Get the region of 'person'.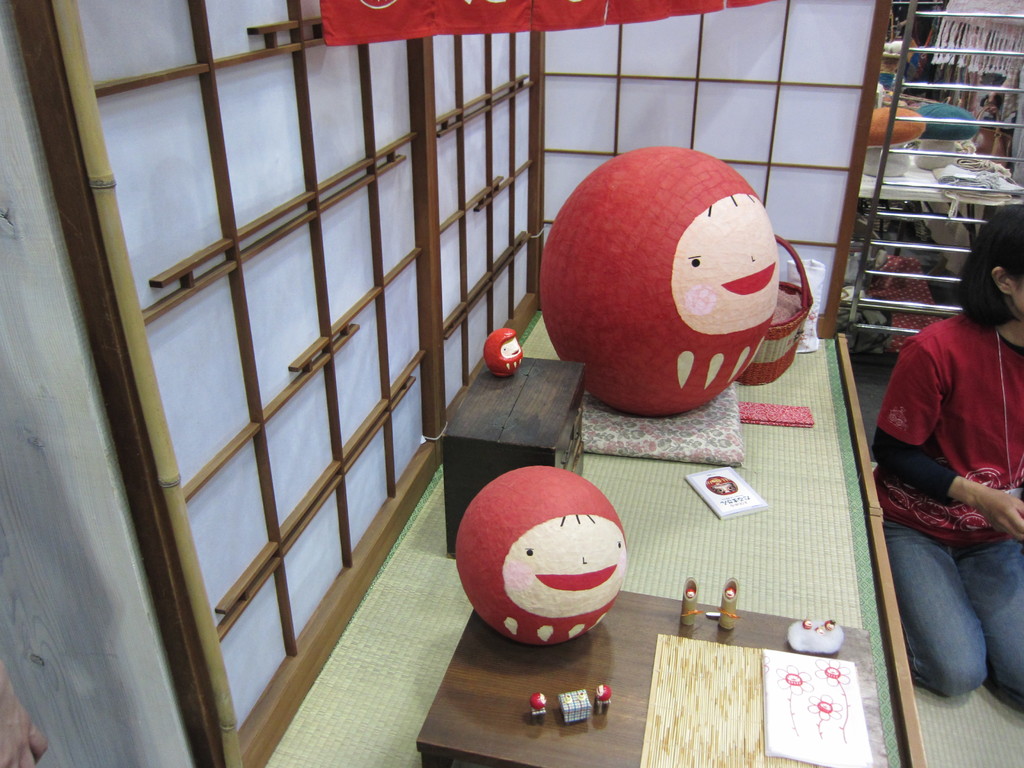
x1=862, y1=204, x2=1023, y2=696.
